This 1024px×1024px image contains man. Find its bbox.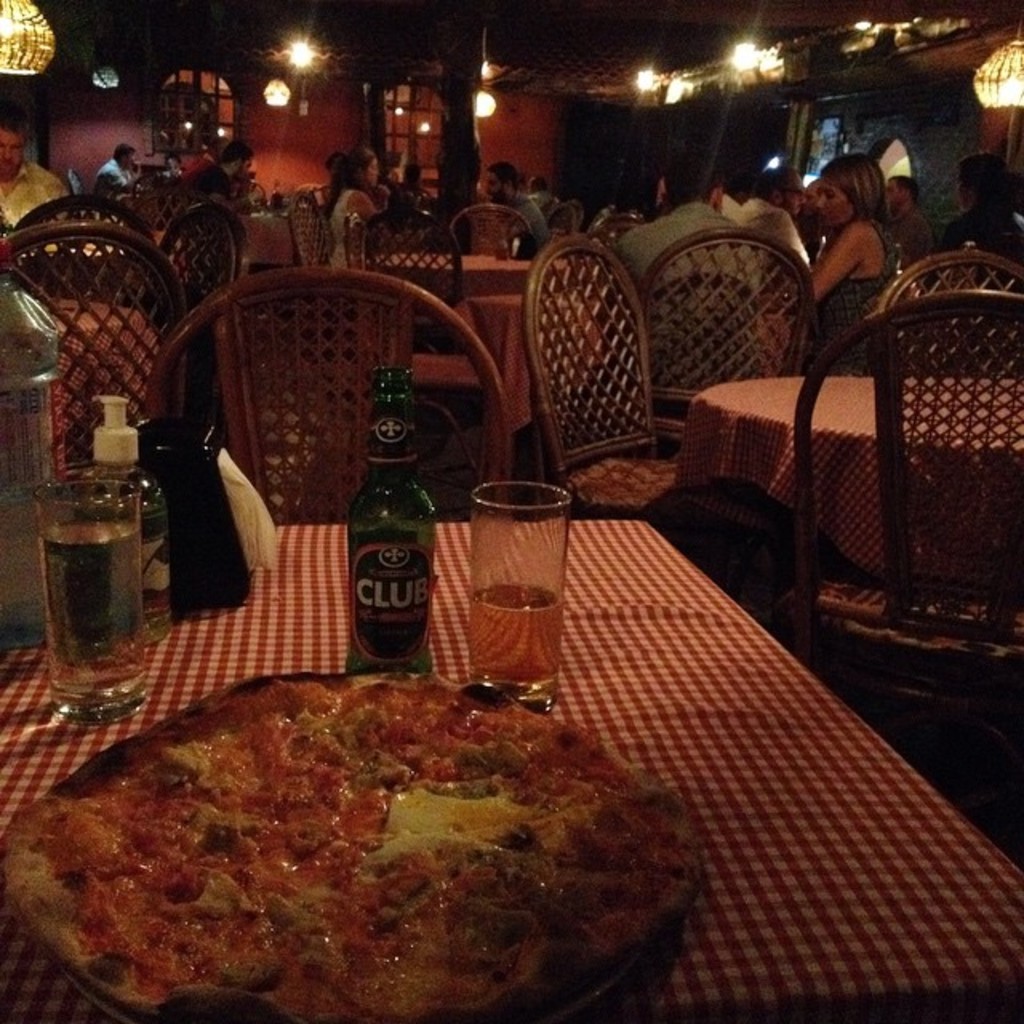
323/150/350/176.
